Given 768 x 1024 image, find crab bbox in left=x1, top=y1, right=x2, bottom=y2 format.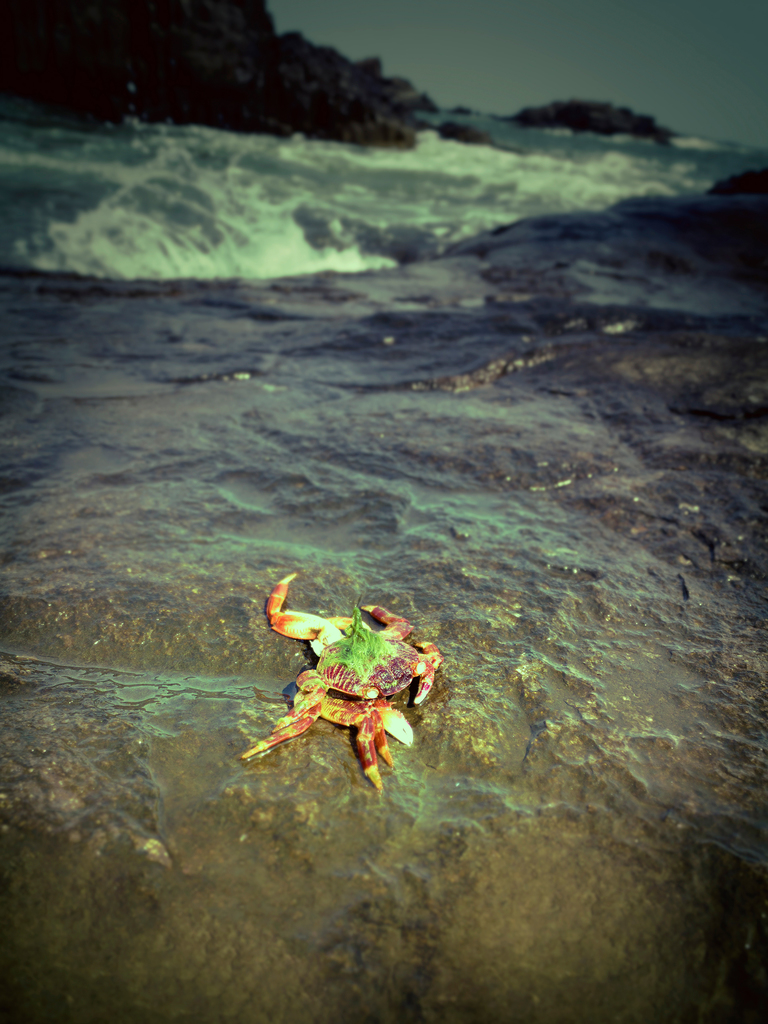
left=236, top=575, right=447, bottom=796.
